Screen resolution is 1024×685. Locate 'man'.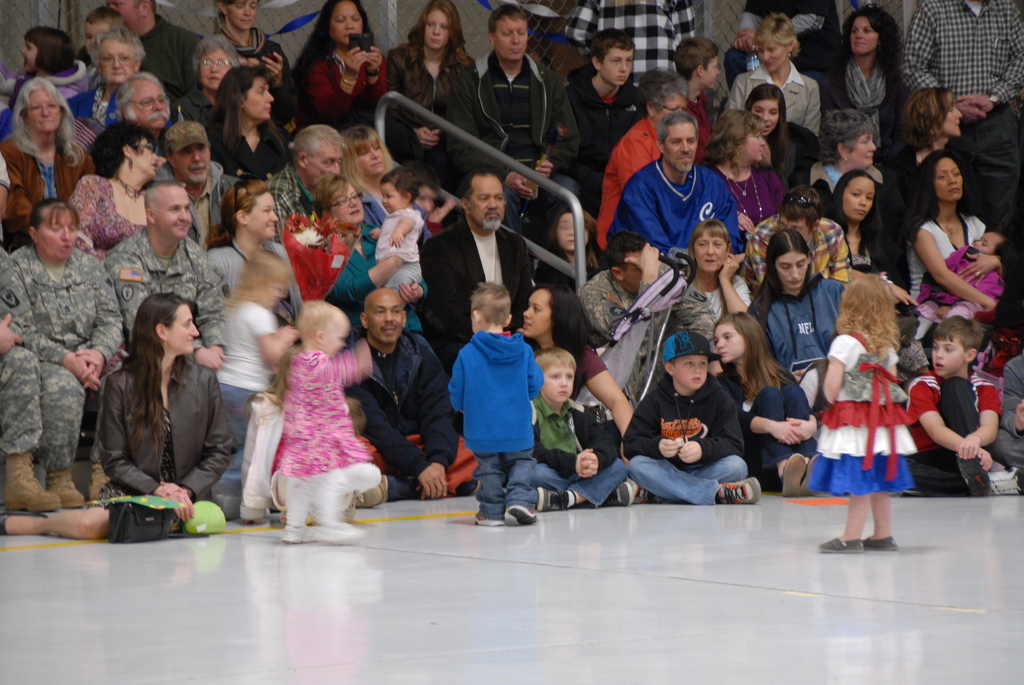
bbox=(106, 0, 203, 99).
